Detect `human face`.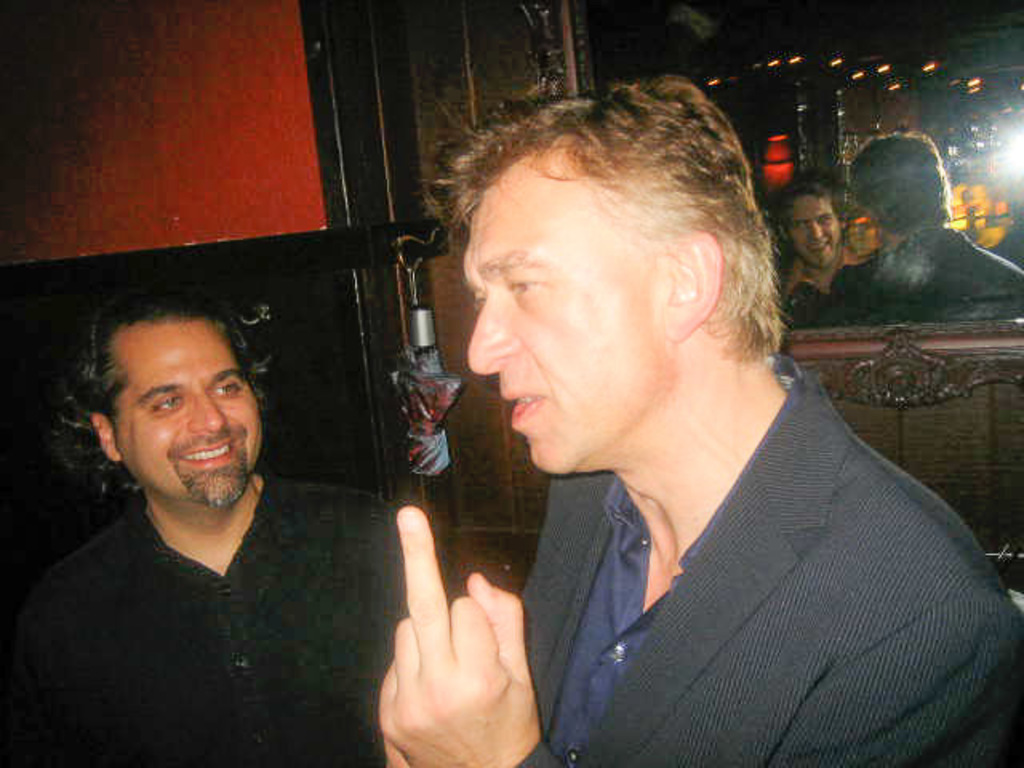
Detected at {"left": 790, "top": 189, "right": 837, "bottom": 262}.
